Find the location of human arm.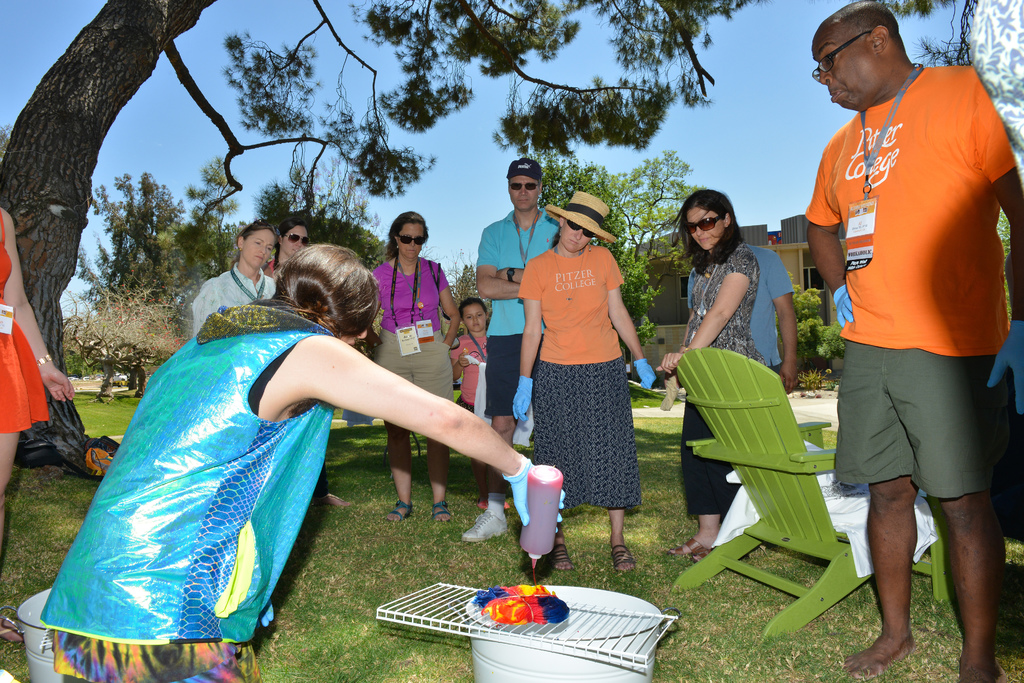
Location: x1=507 y1=259 x2=546 y2=424.
